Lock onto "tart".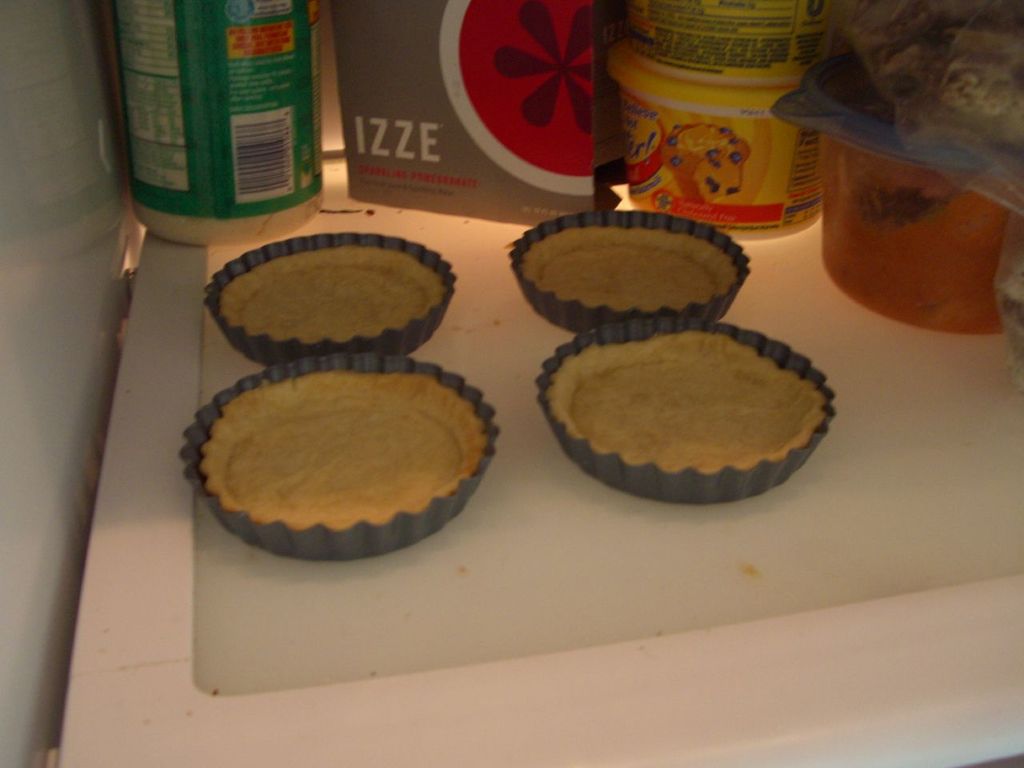
Locked: pyautogui.locateOnScreen(534, 312, 834, 502).
